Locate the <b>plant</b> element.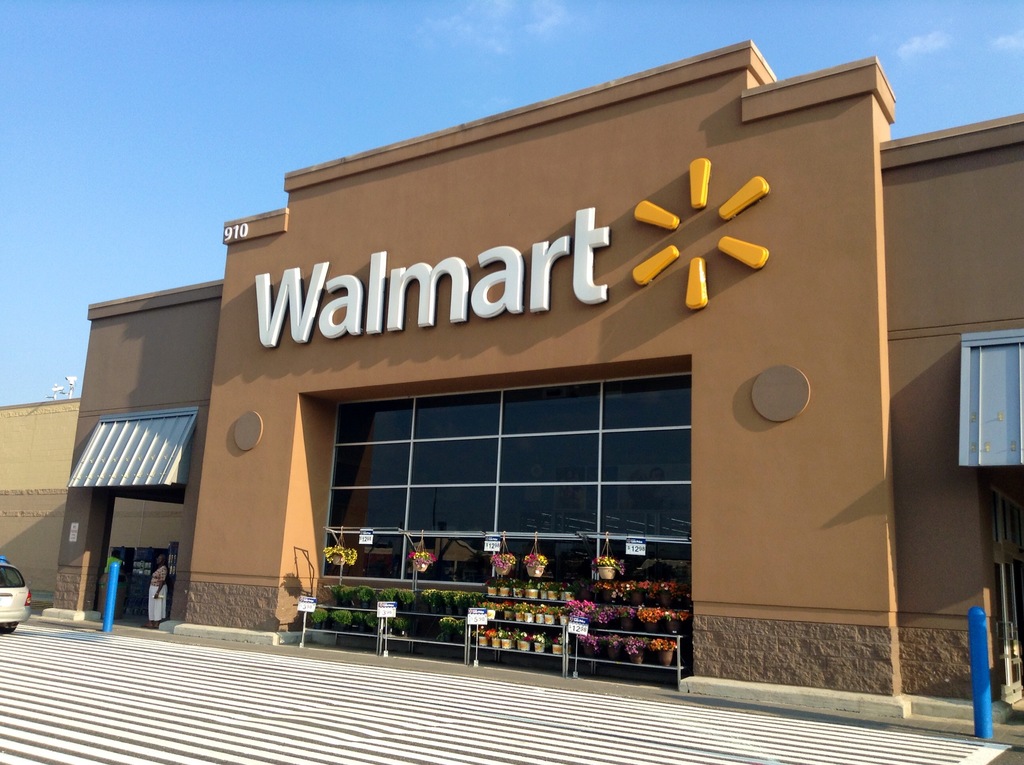
Element bbox: (left=490, top=626, right=496, bottom=636).
